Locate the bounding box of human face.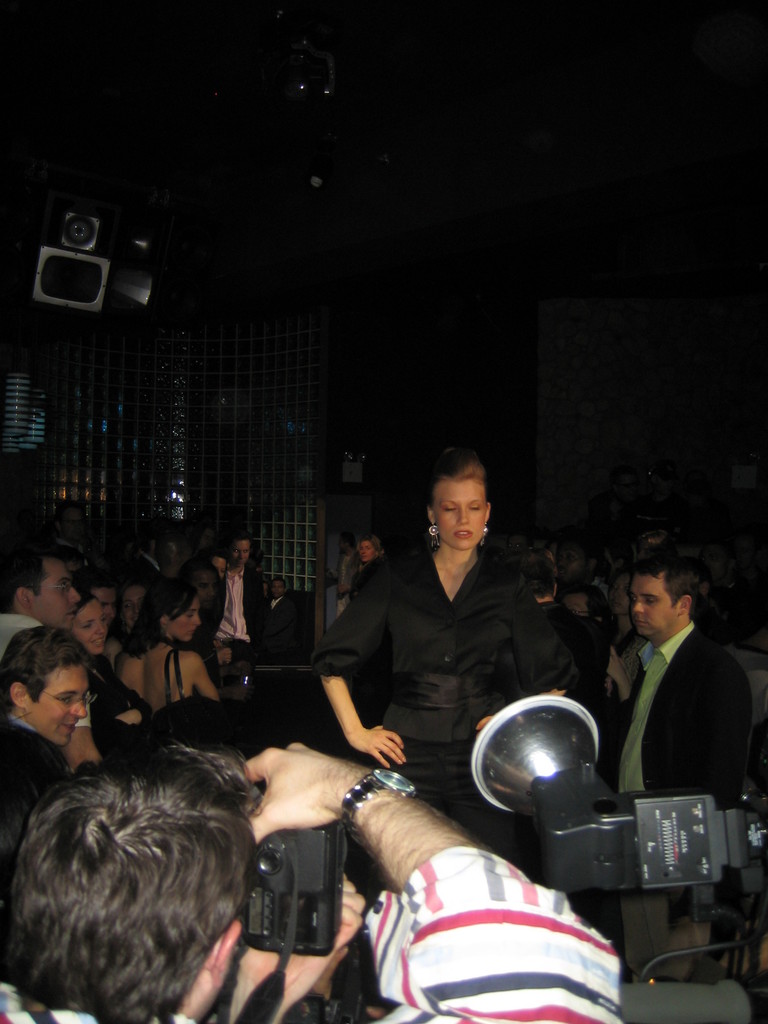
Bounding box: 93 591 116 620.
